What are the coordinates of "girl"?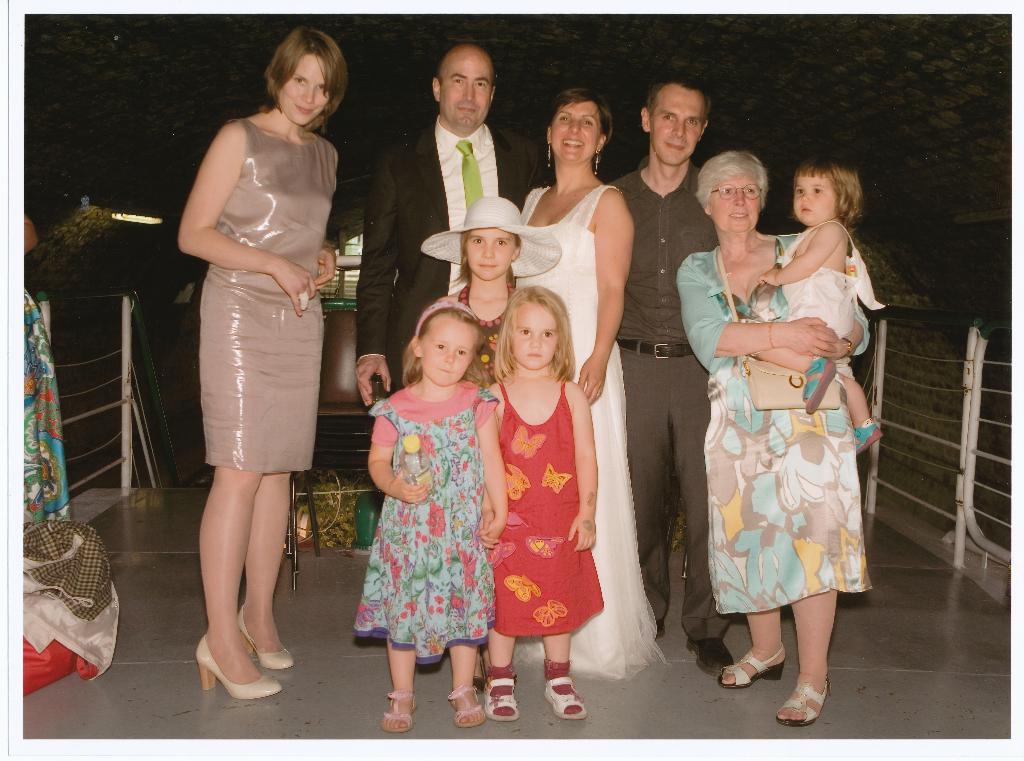
bbox=(348, 297, 502, 727).
